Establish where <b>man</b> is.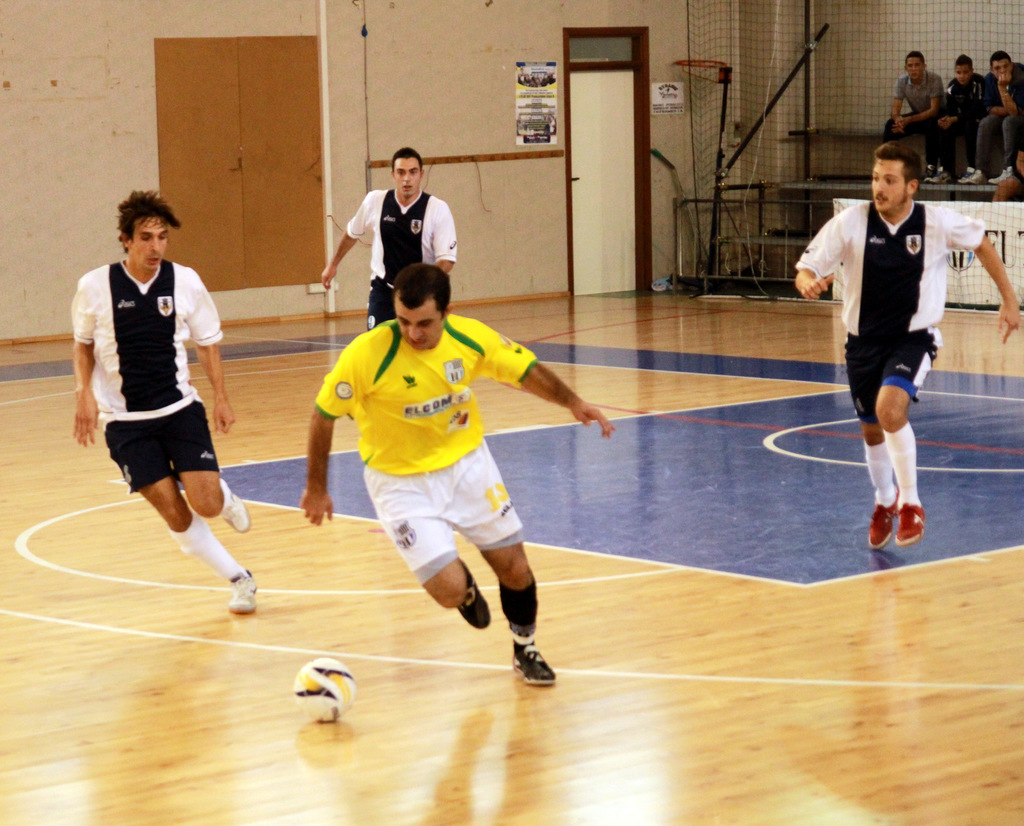
Established at 794, 142, 1021, 551.
